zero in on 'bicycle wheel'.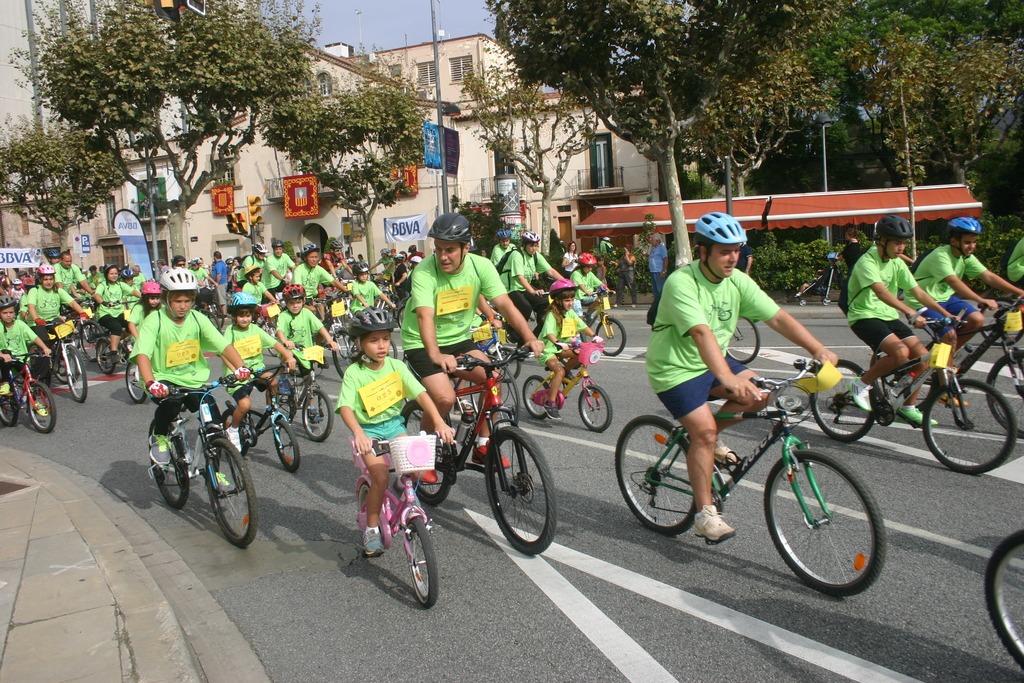
Zeroed in: x1=401 y1=397 x2=452 y2=504.
